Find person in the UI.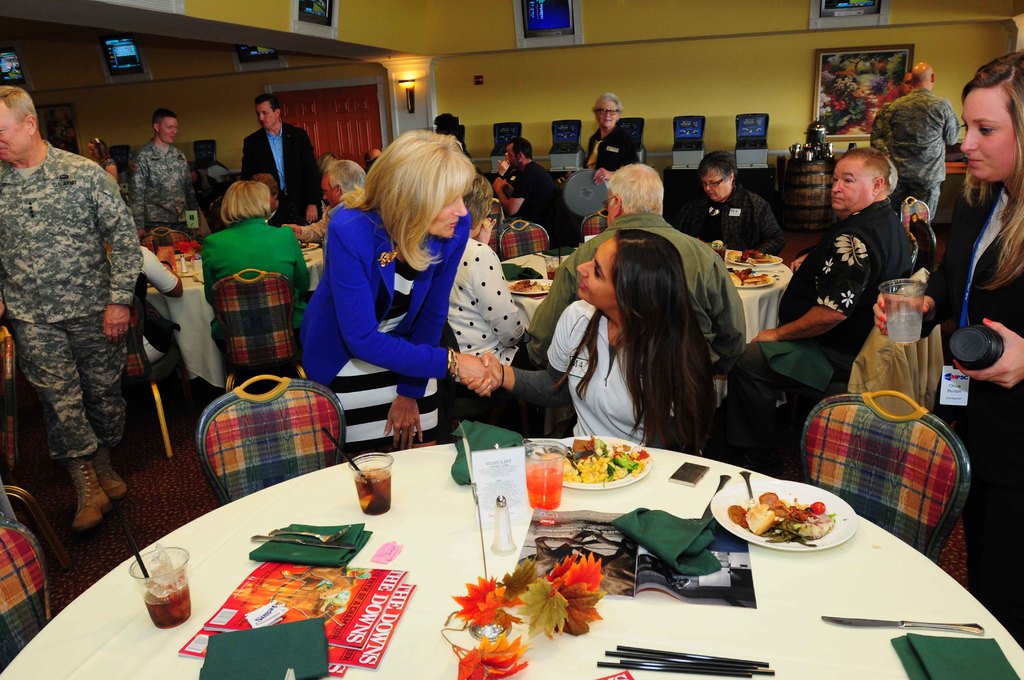
UI element at l=125, t=105, r=203, b=243.
